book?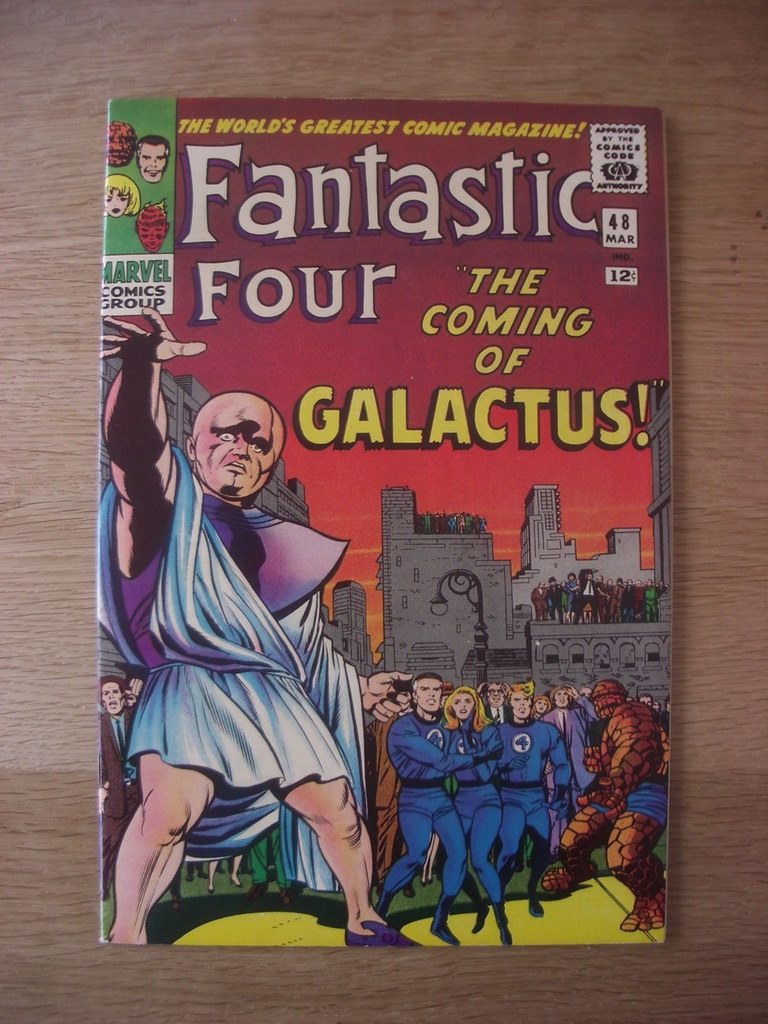
bbox(101, 96, 678, 947)
